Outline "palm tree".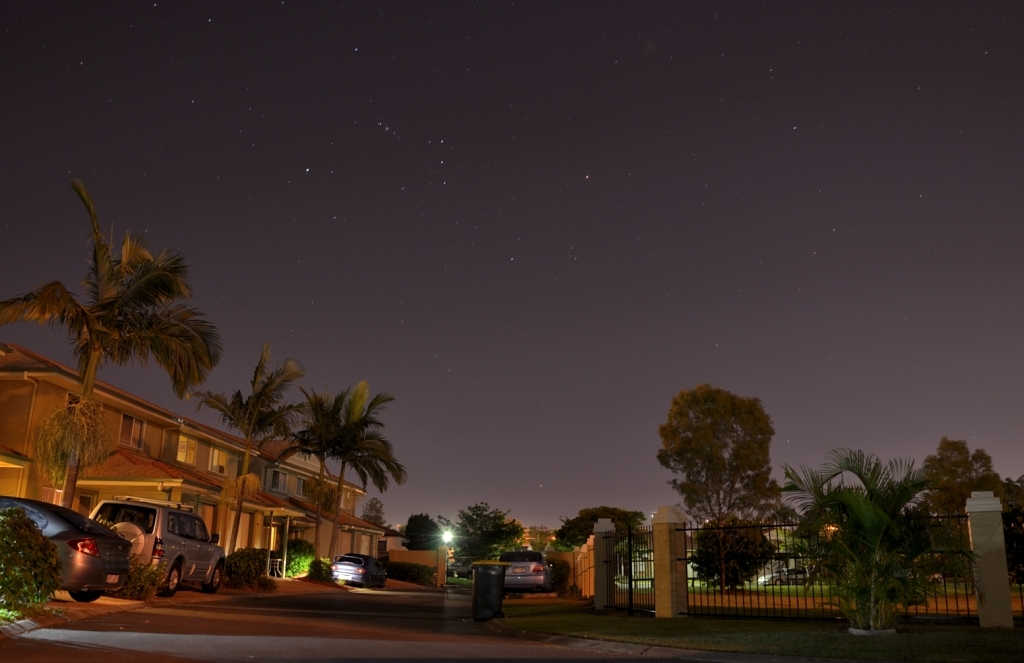
Outline: detection(281, 385, 371, 568).
